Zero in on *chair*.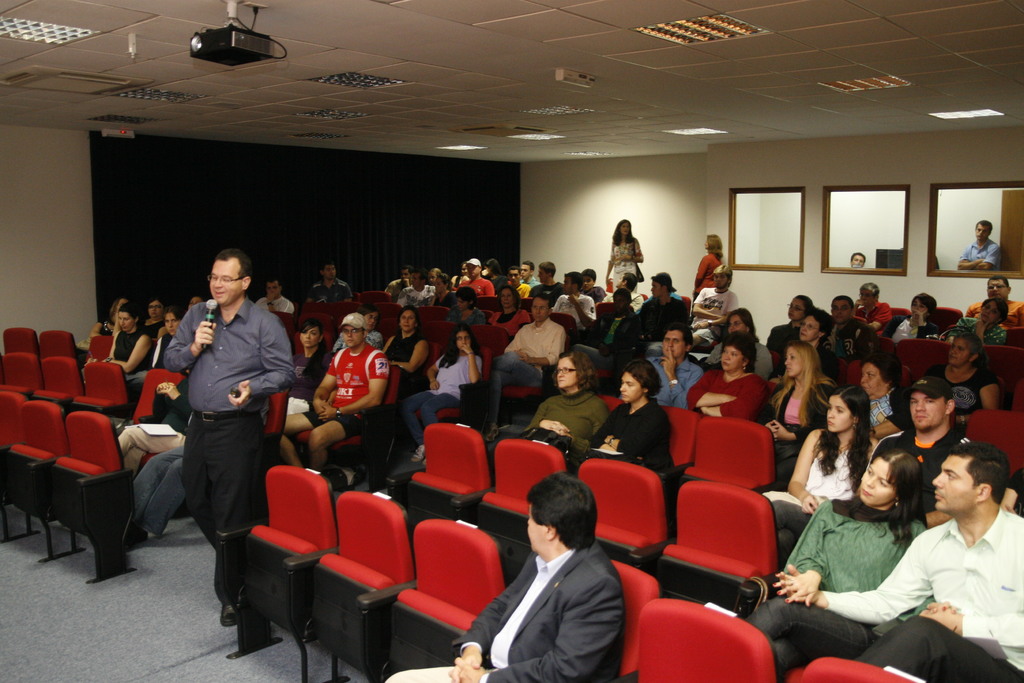
Zeroed in: 632 606 778 682.
